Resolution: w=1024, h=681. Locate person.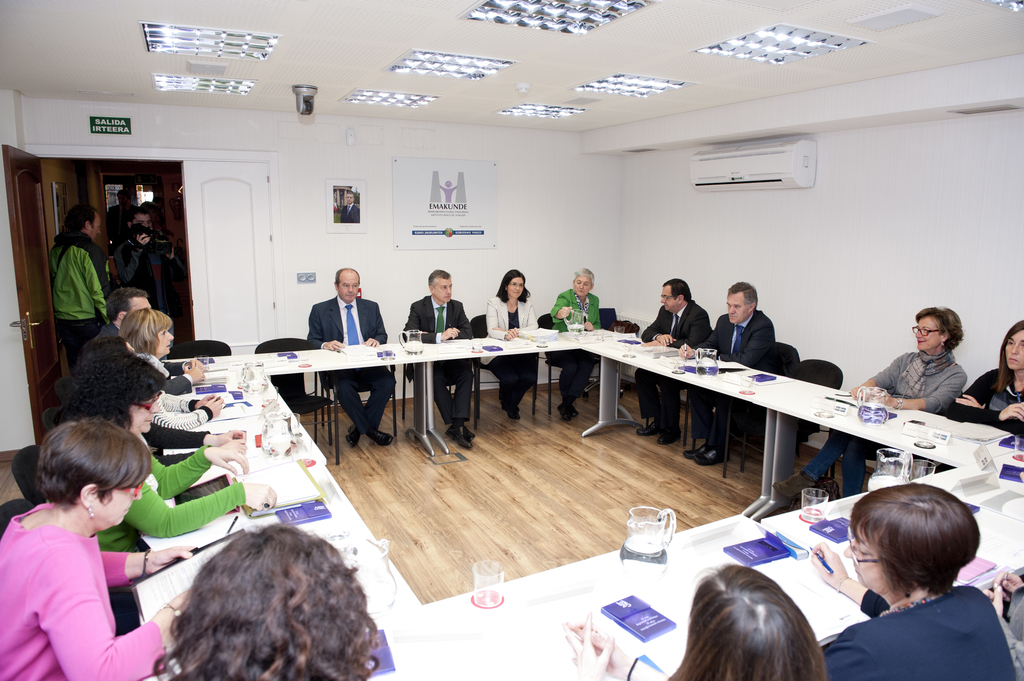
box=[150, 524, 377, 680].
